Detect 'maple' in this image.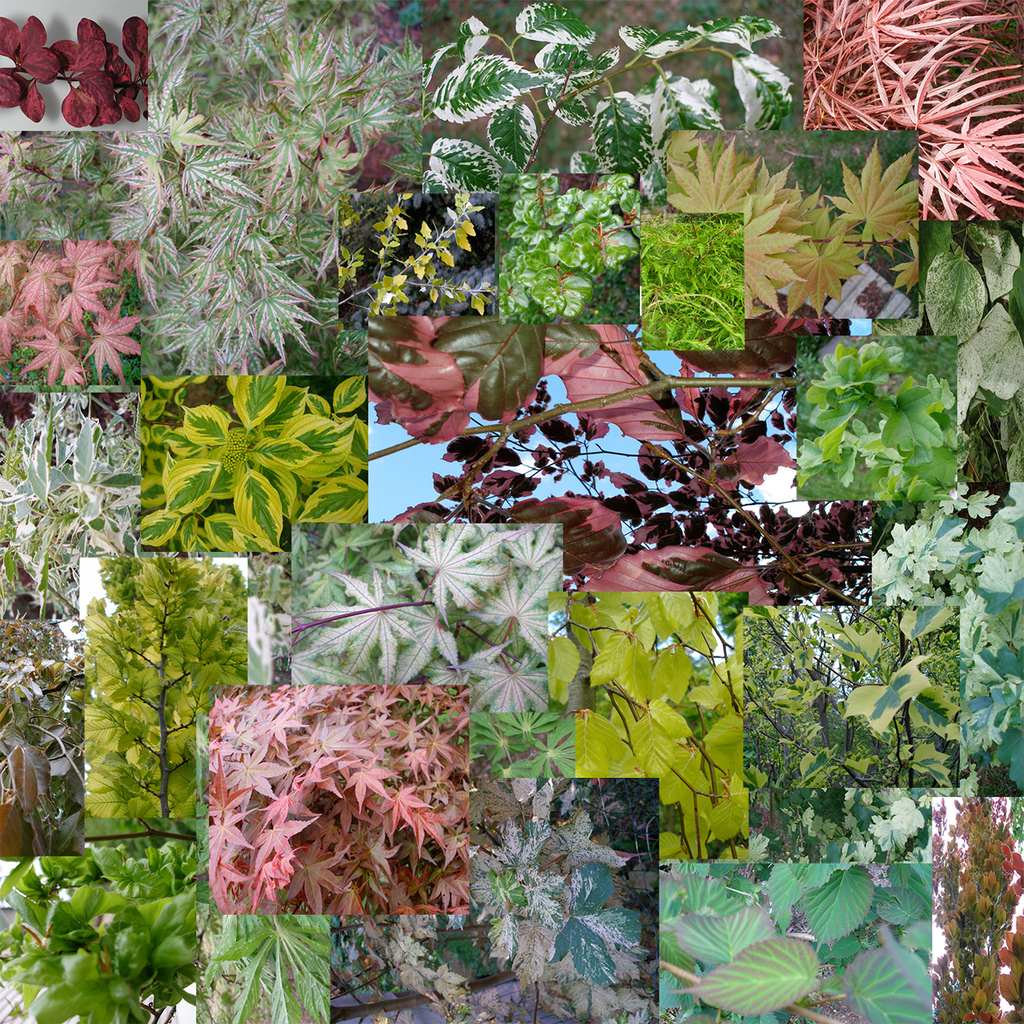
Detection: <region>473, 531, 561, 643</region>.
